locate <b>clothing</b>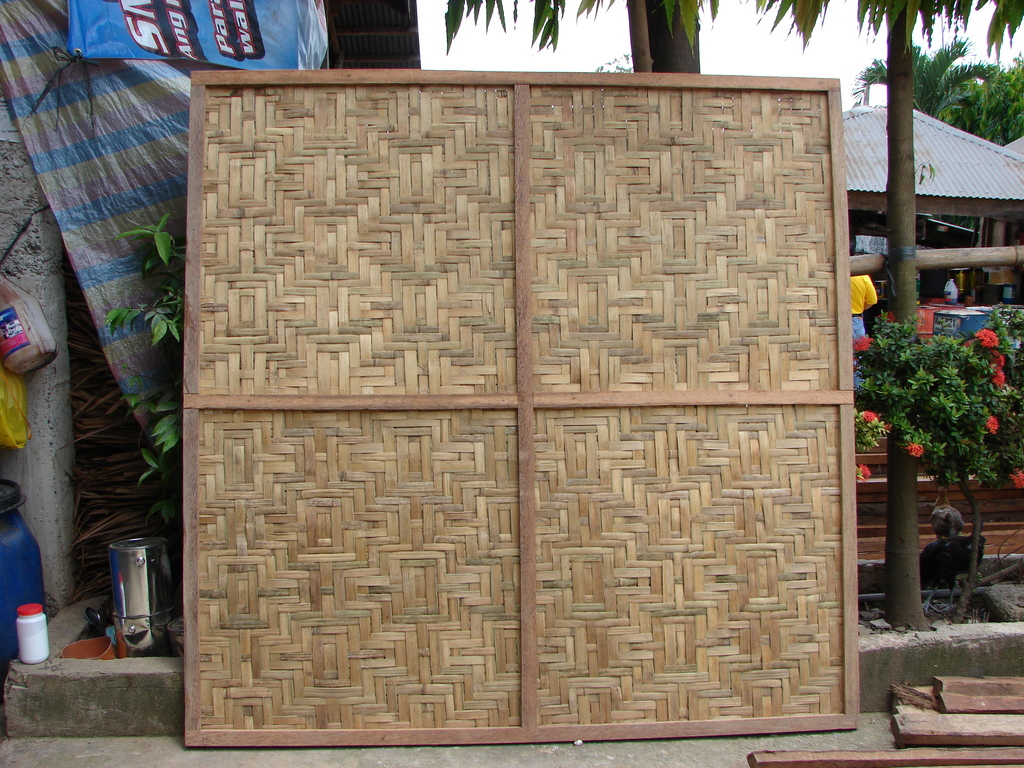
848/274/882/388
